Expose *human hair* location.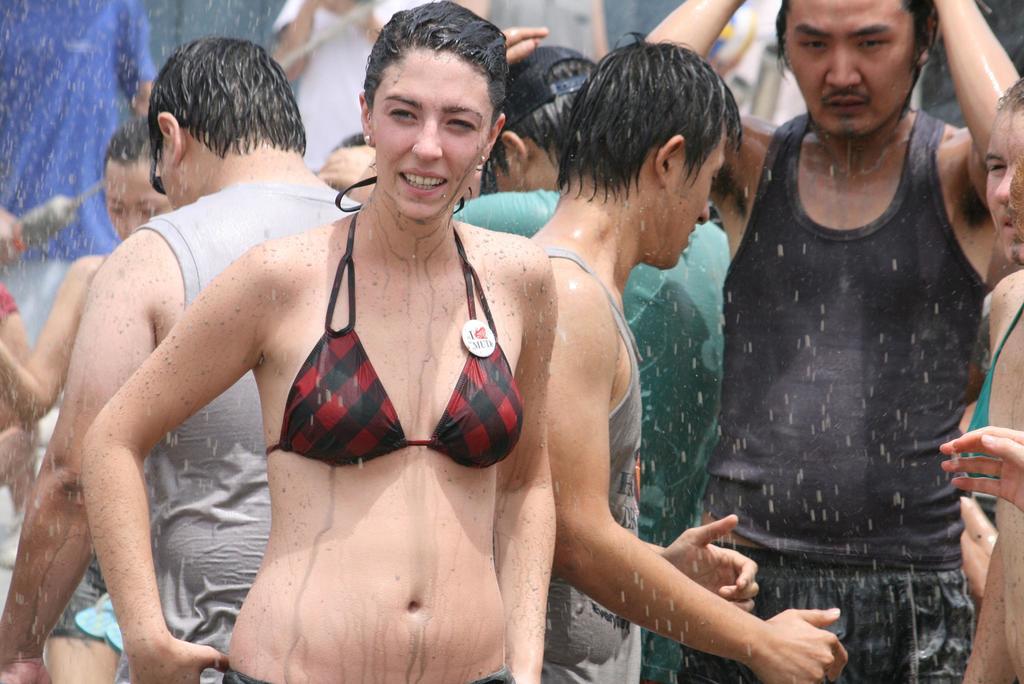
Exposed at [100, 121, 154, 176].
